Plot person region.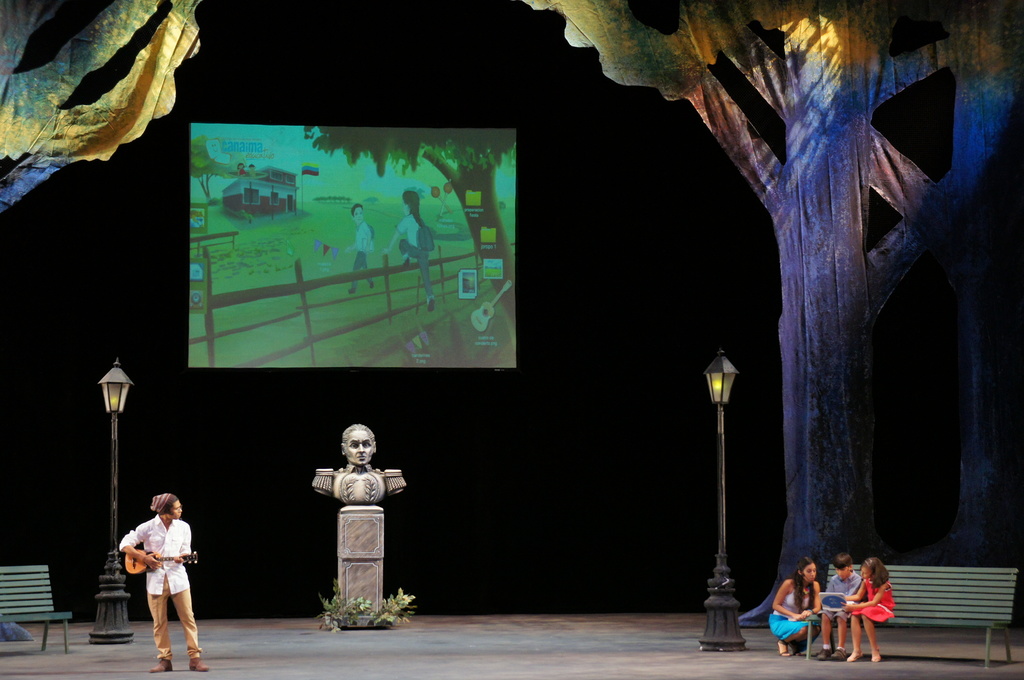
Plotted at x1=384 y1=190 x2=439 y2=307.
